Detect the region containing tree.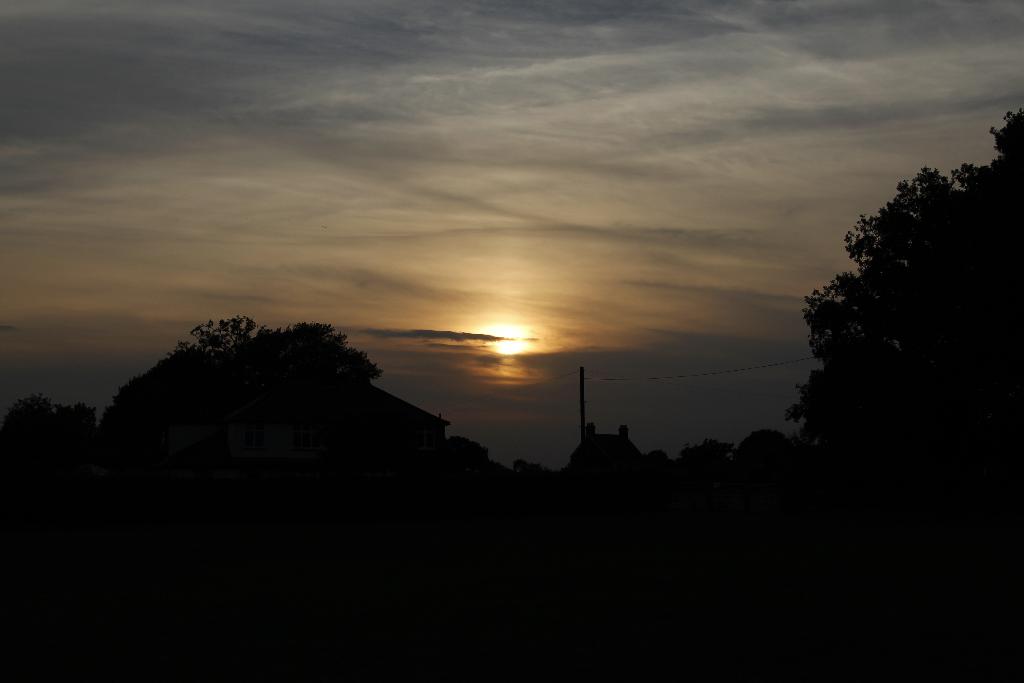
785,134,1012,506.
